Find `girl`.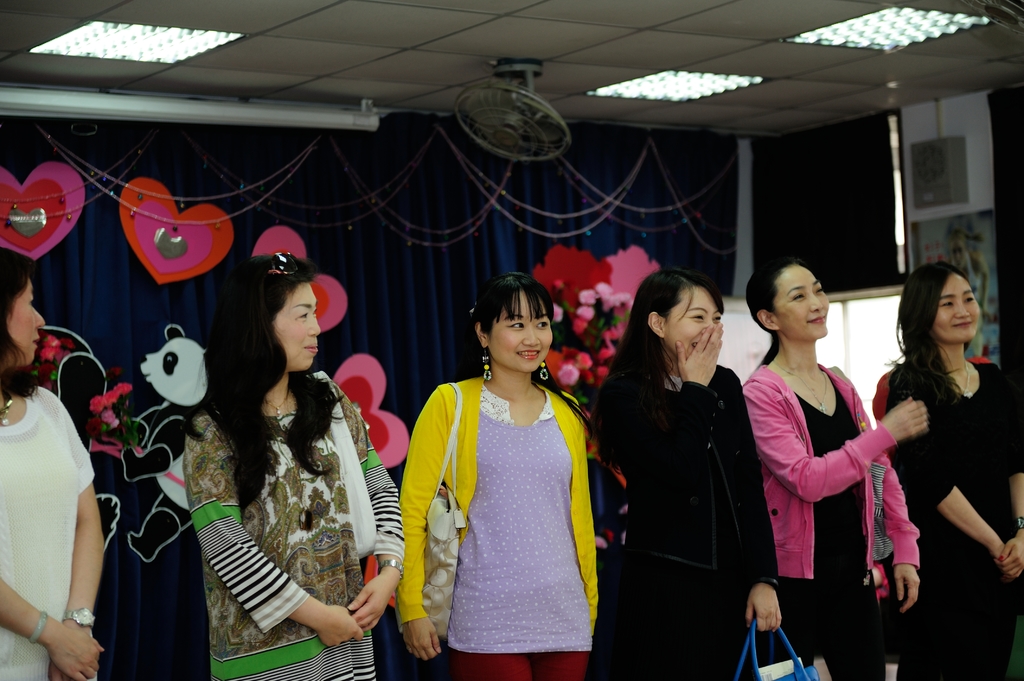
[x1=607, y1=267, x2=777, y2=680].
